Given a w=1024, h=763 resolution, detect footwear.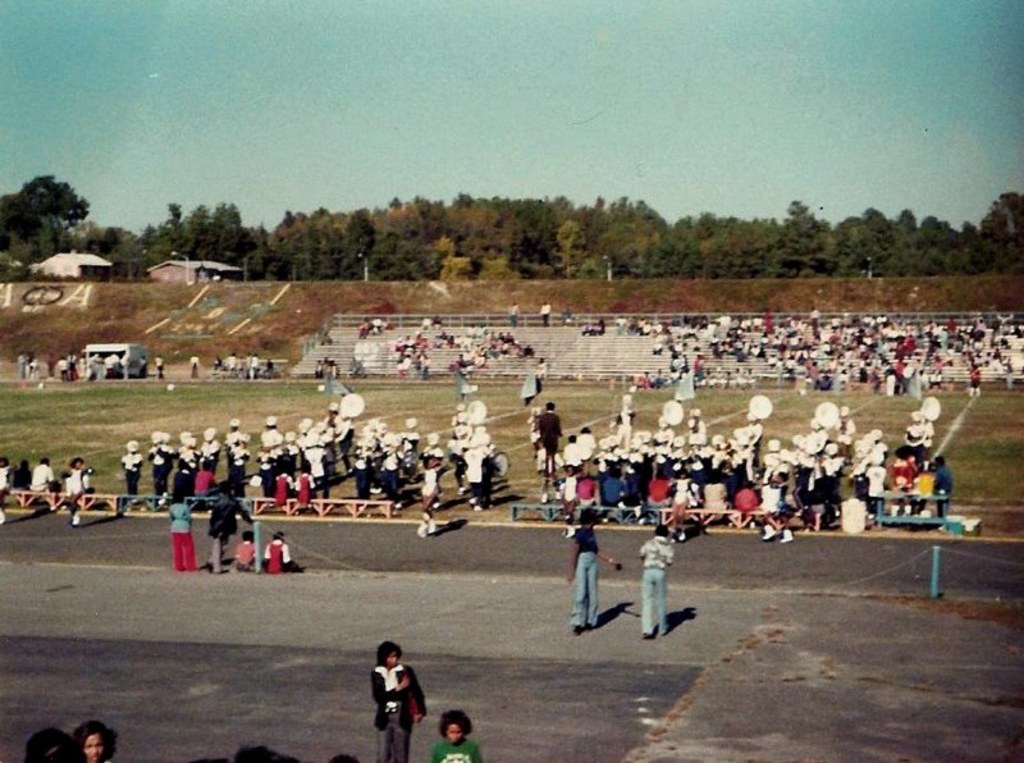
x1=425 y1=522 x2=434 y2=534.
